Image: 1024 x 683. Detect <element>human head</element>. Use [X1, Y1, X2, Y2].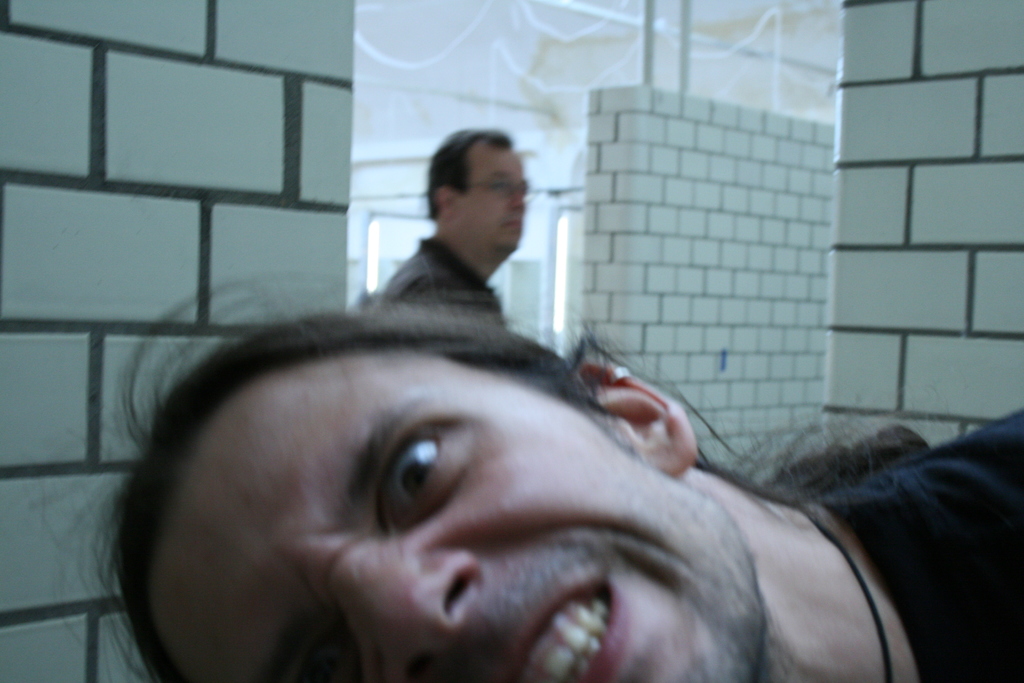
[118, 312, 682, 680].
